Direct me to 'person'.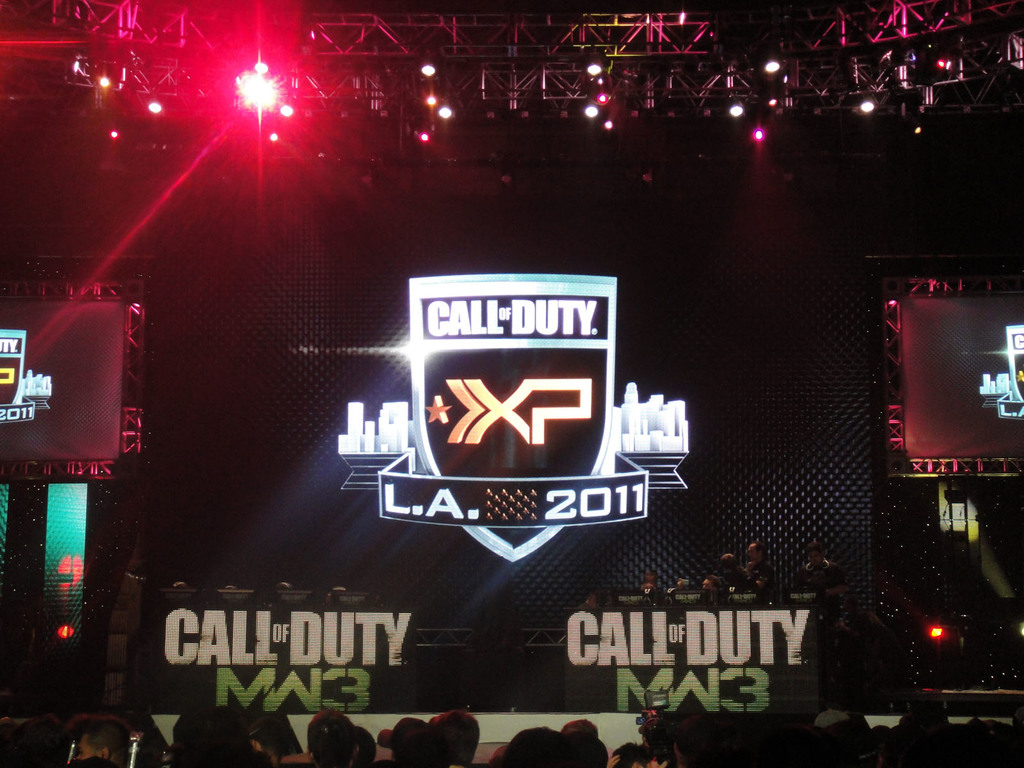
Direction: bbox=(748, 541, 775, 613).
